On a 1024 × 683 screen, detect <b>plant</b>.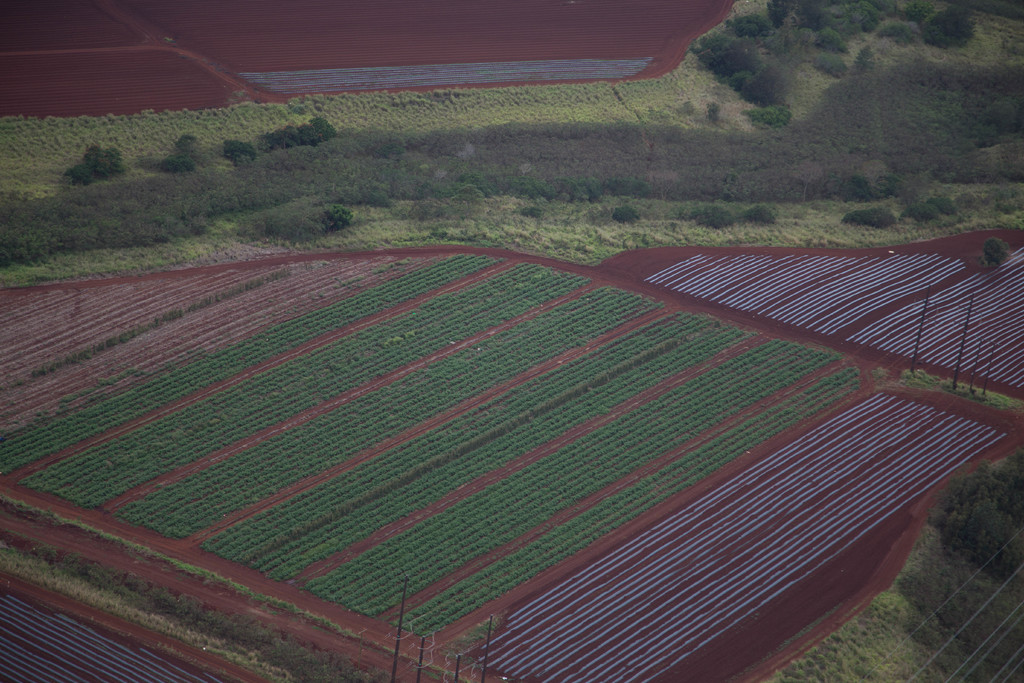
[737,95,788,123].
